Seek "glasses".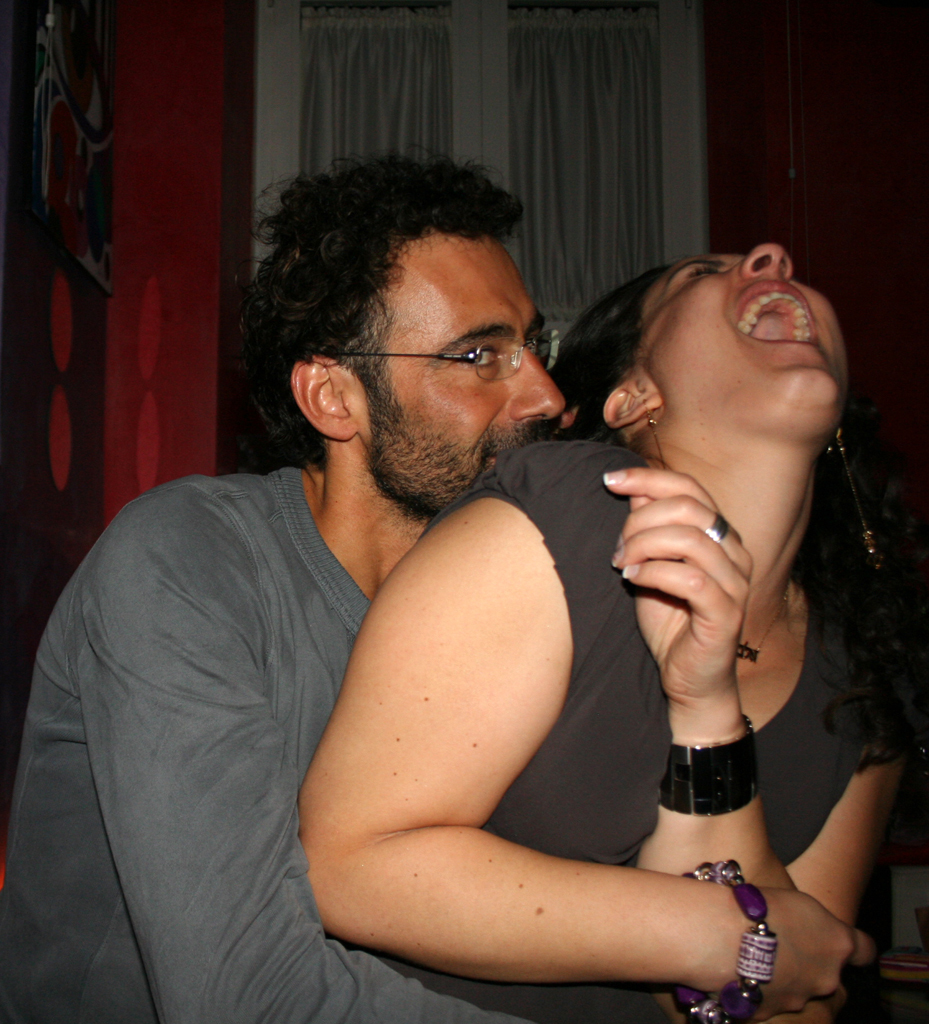
(324, 310, 569, 383).
